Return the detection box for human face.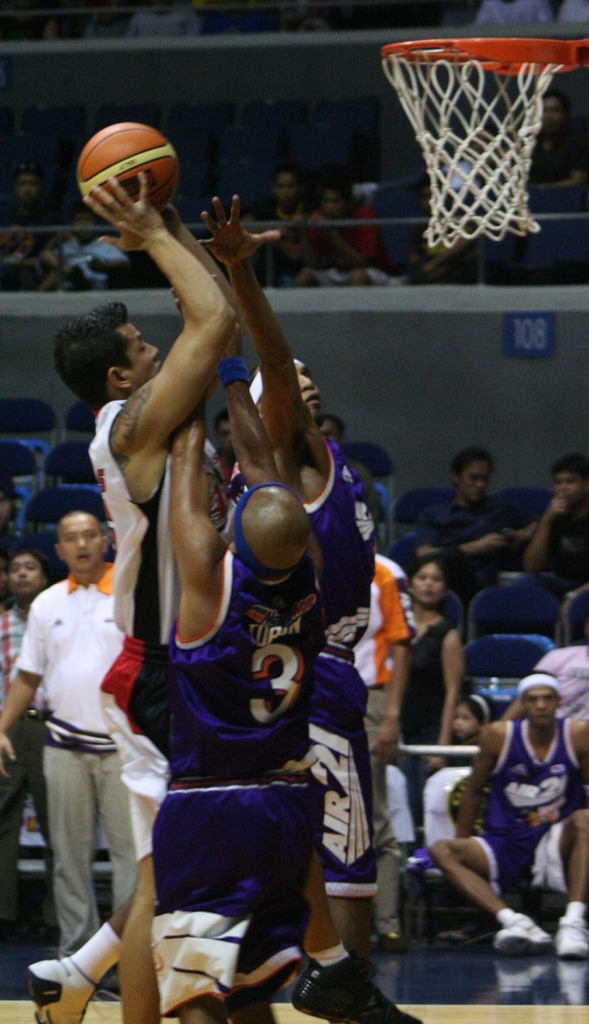
[13, 557, 42, 595].
